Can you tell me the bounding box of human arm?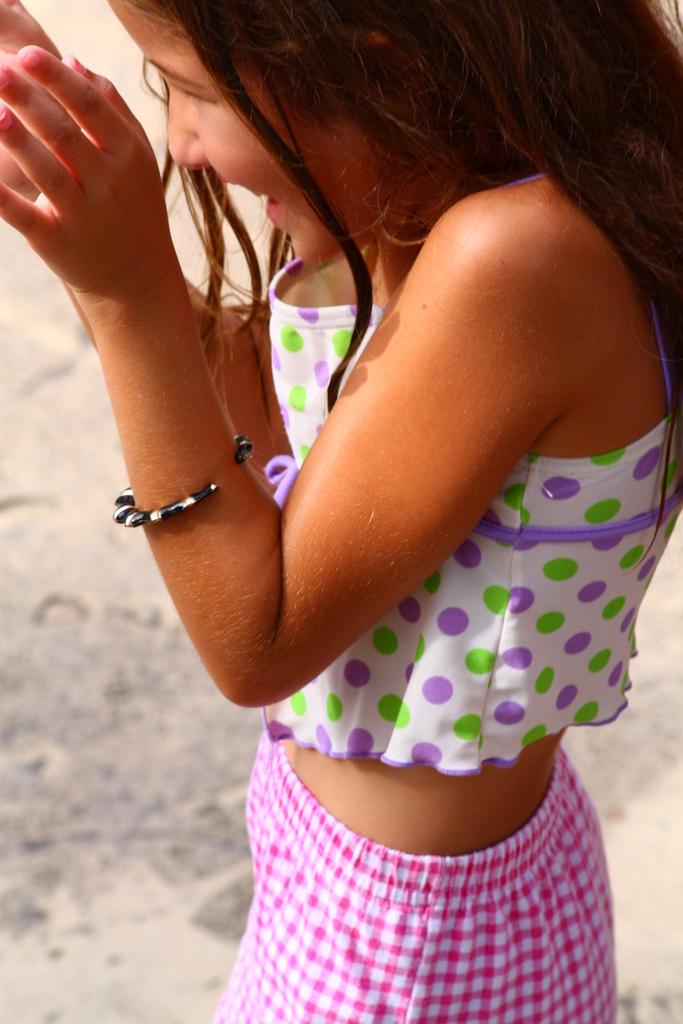
BBox(0, 45, 566, 705).
